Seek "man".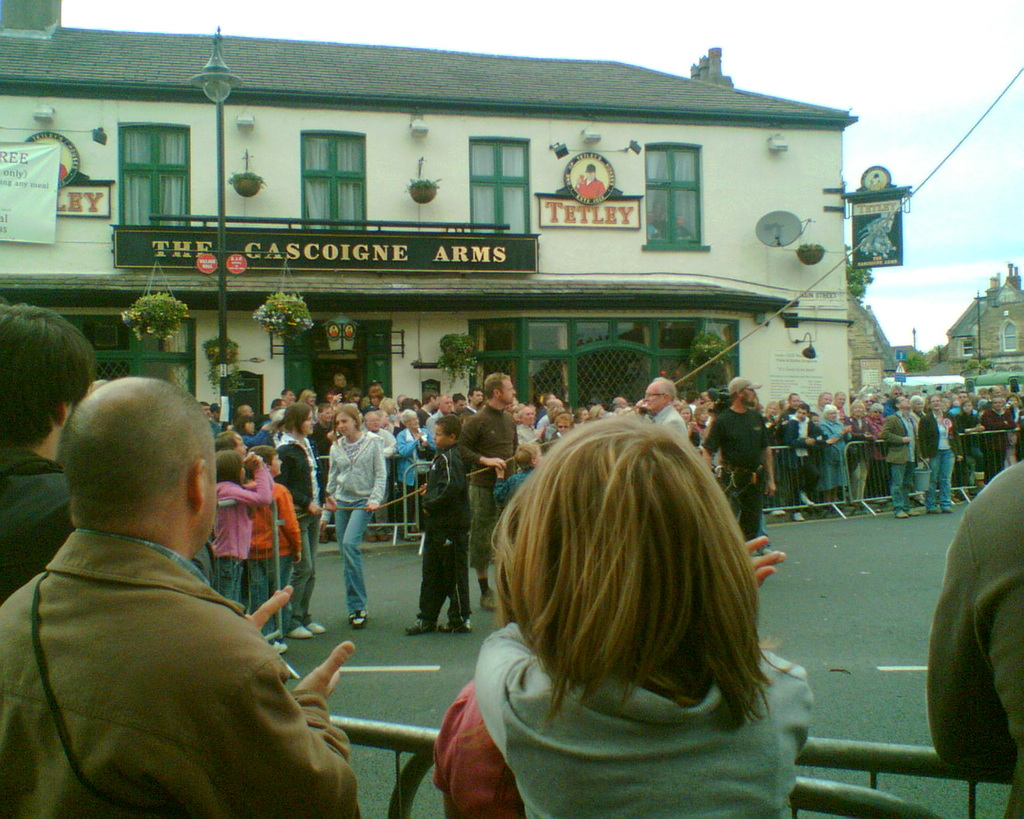
<box>417,387,441,428</box>.
